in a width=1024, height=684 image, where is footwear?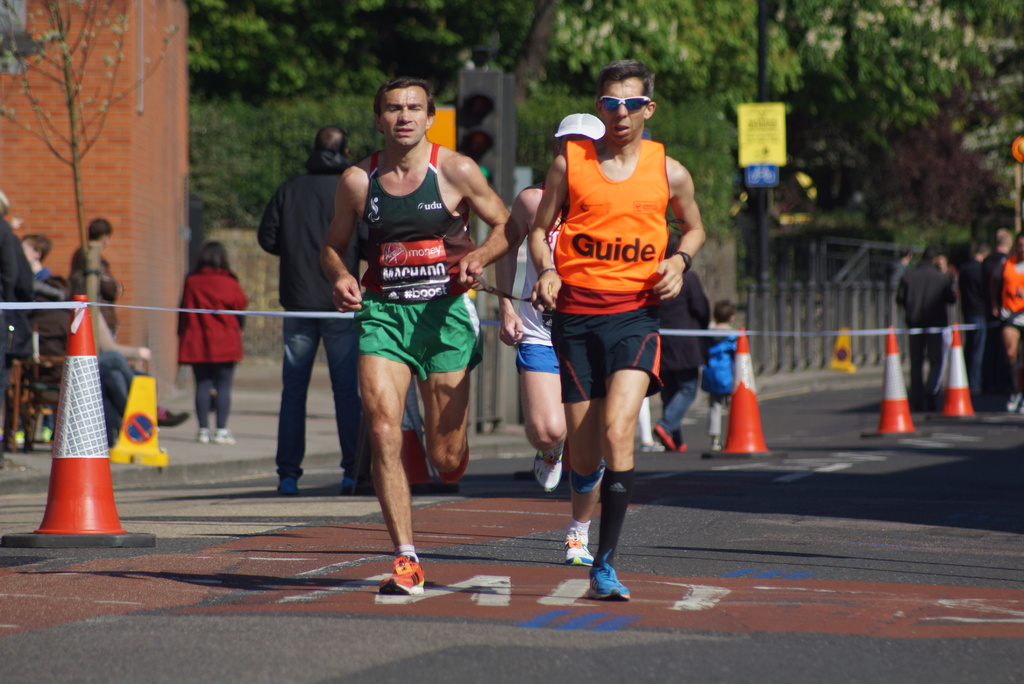
region(677, 444, 687, 452).
